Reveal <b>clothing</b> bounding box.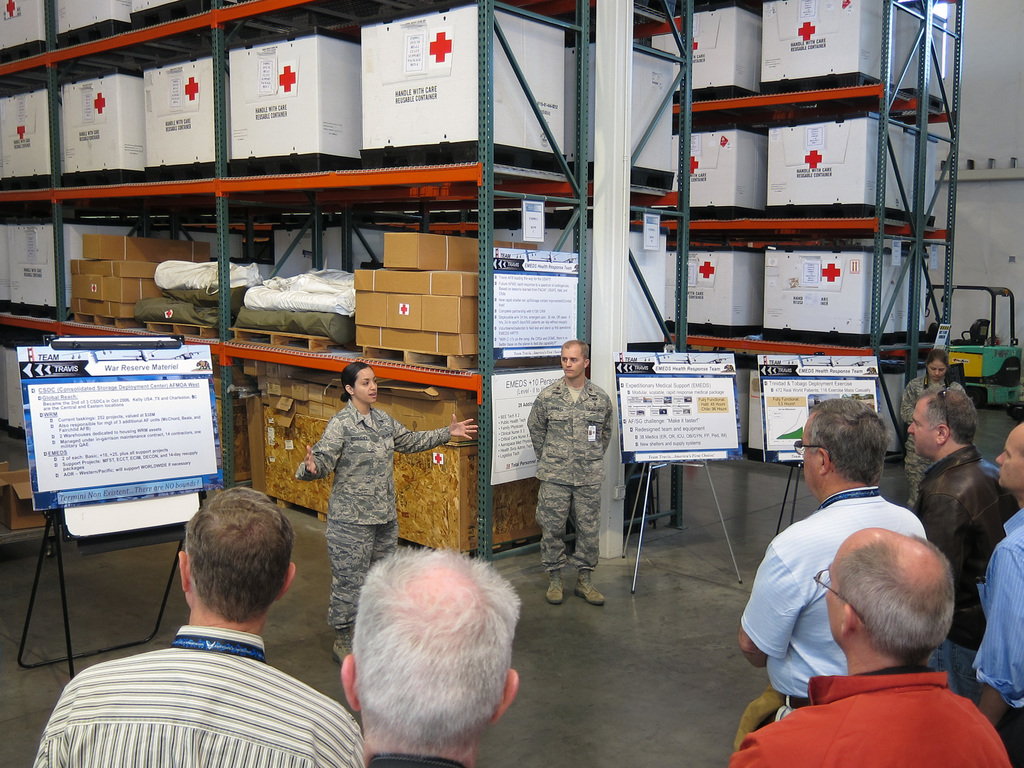
Revealed: l=737, t=484, r=923, b=749.
